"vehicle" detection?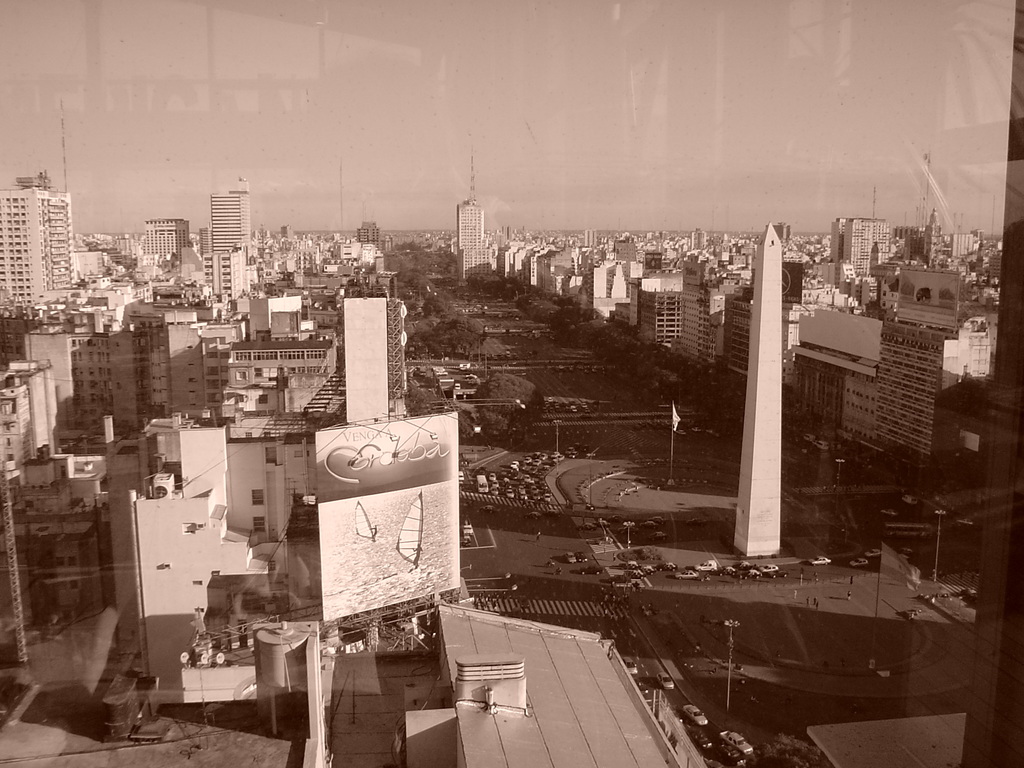
Rect(805, 557, 834, 569)
